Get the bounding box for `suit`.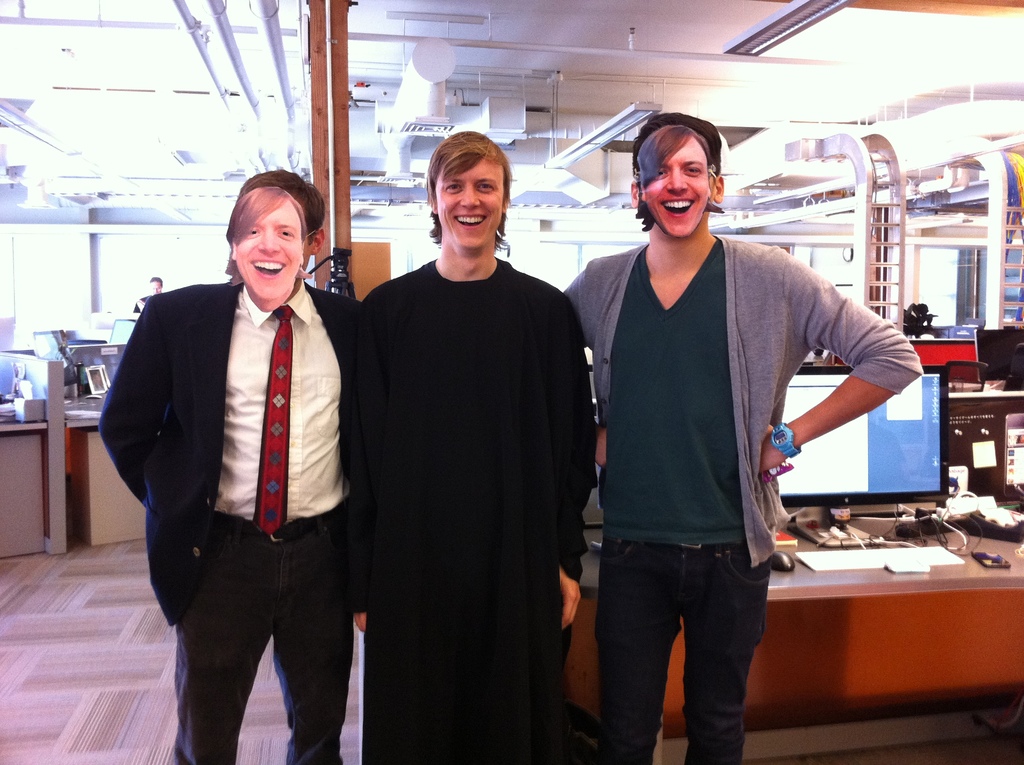
(left=140, top=198, right=393, bottom=748).
